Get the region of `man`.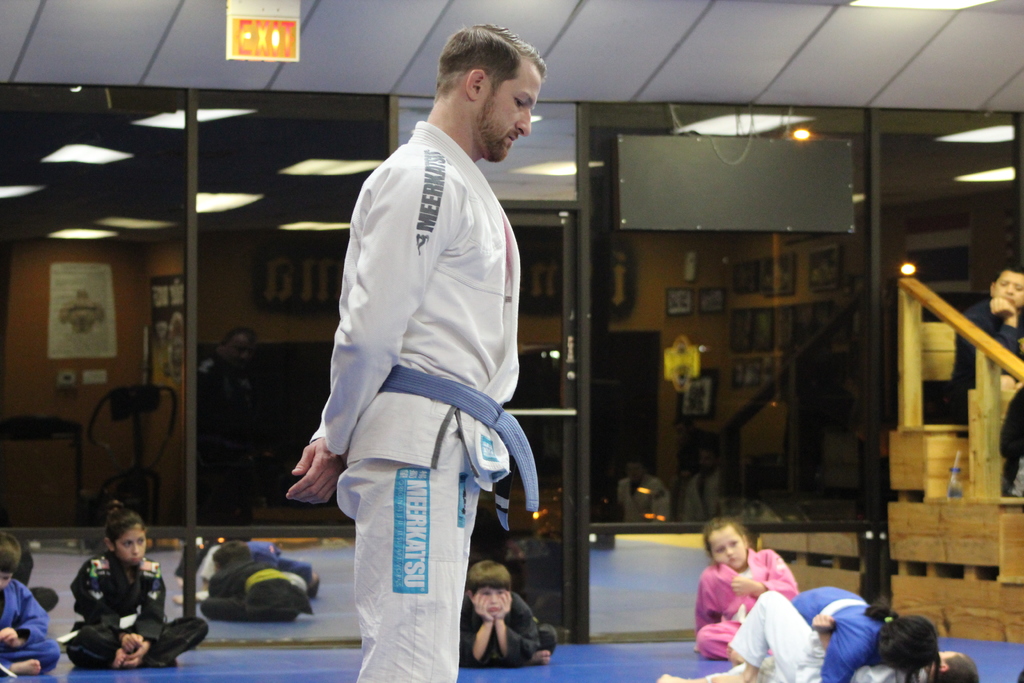
<box>278,33,546,675</box>.
